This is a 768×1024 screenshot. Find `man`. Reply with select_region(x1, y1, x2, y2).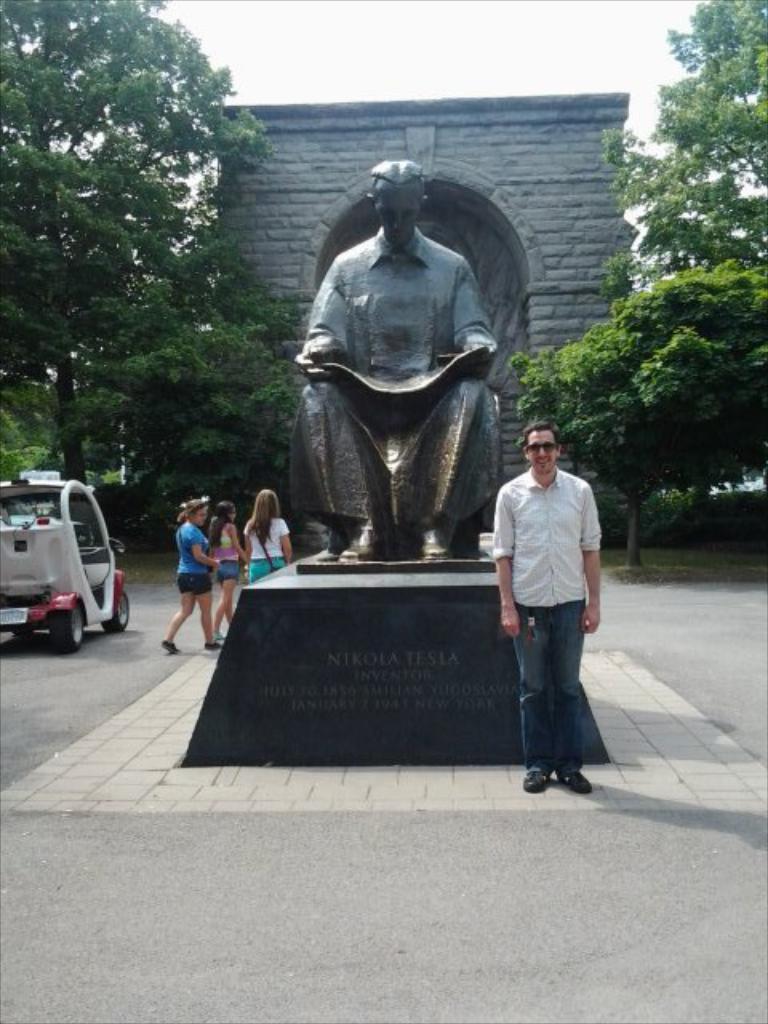
select_region(294, 155, 501, 560).
